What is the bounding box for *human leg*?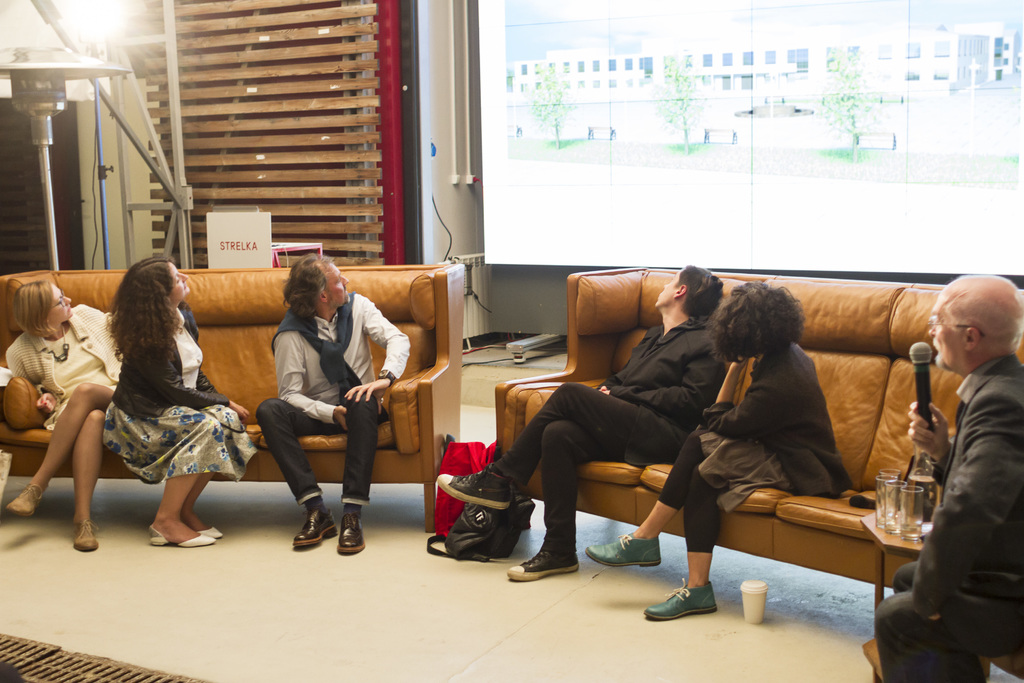
box=[871, 600, 987, 682].
